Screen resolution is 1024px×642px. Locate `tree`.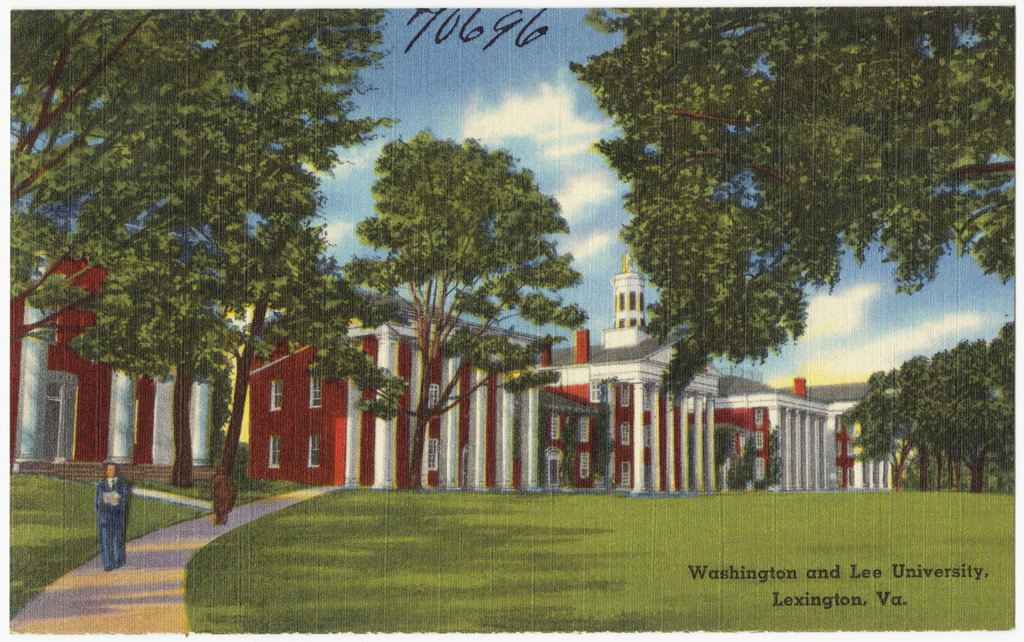
0 7 393 438.
